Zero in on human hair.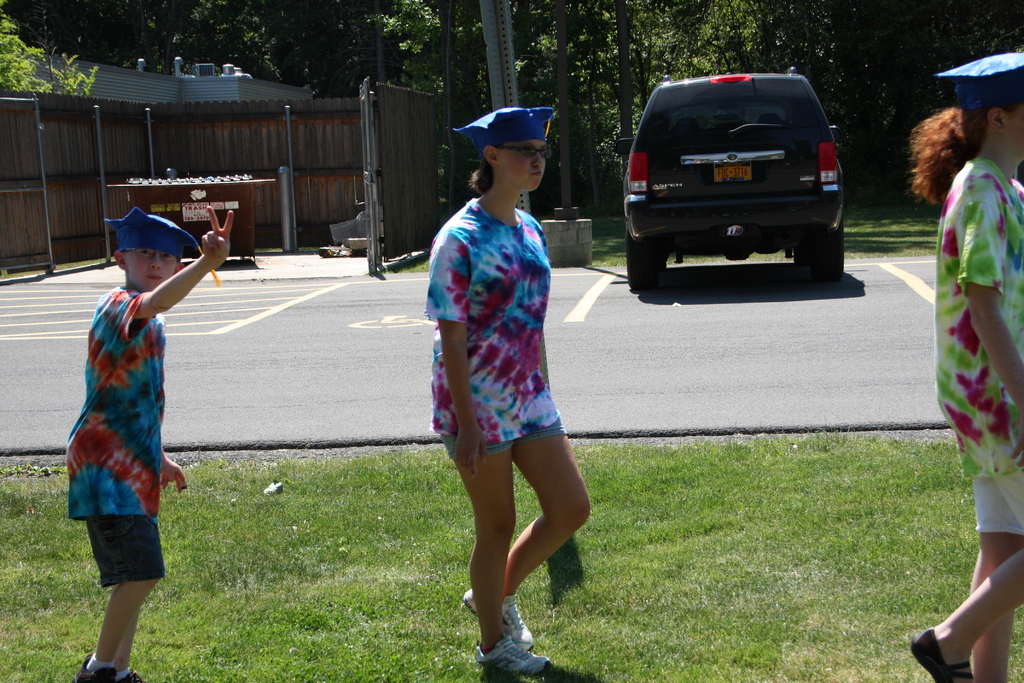
Zeroed in: (904,106,988,208).
